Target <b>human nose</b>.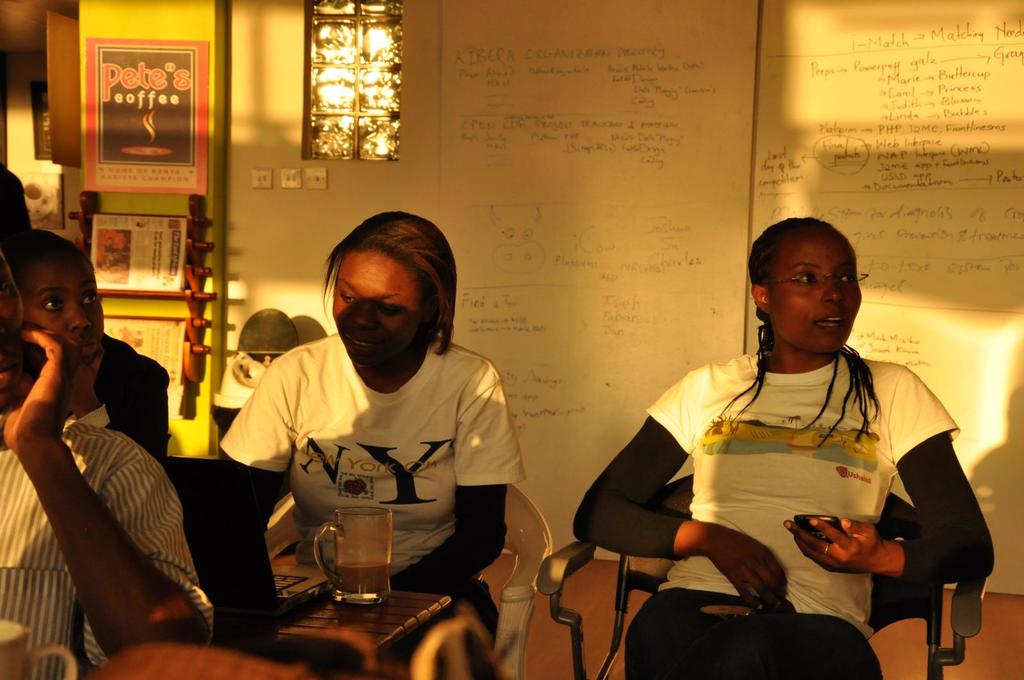
Target region: (68,303,95,328).
